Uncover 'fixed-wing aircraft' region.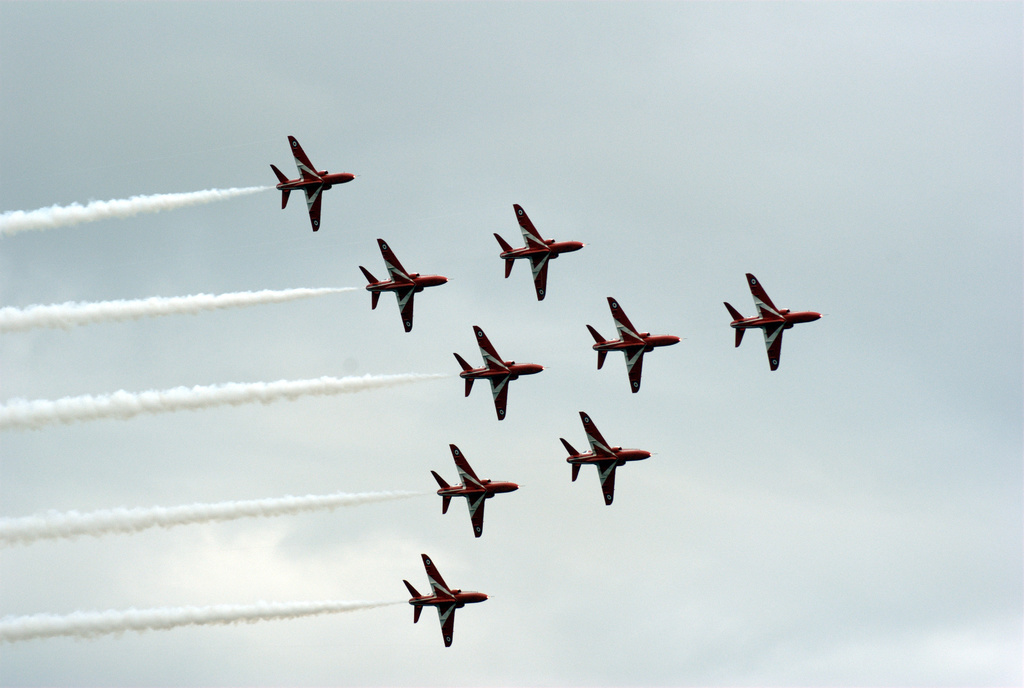
Uncovered: (582, 288, 687, 393).
